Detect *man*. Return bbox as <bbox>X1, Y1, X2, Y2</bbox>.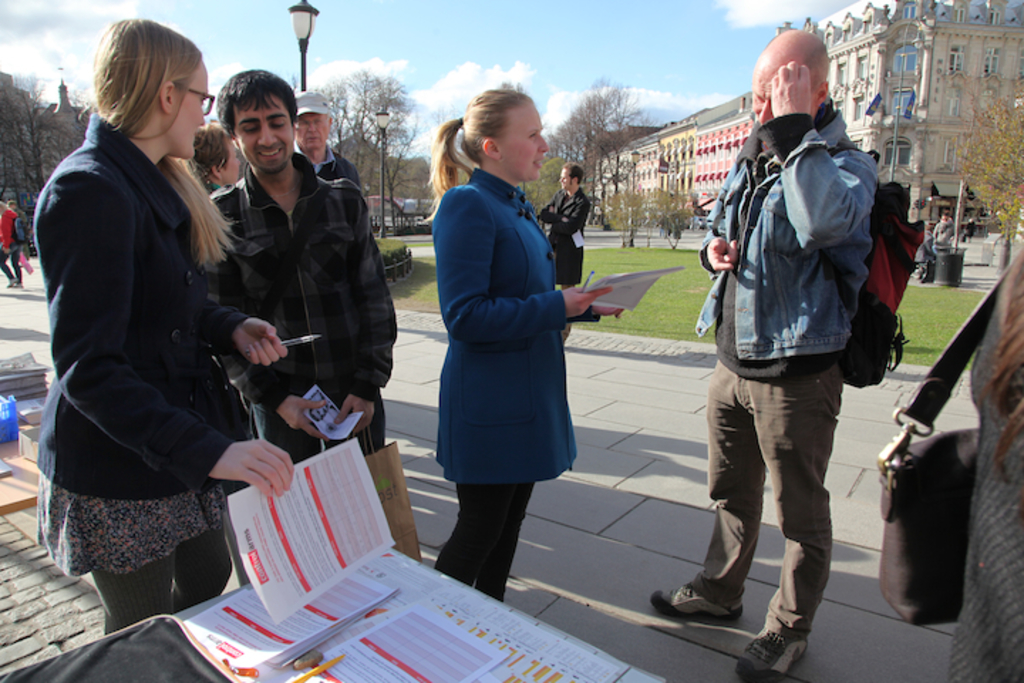
<bbox>6, 199, 31, 259</bbox>.
